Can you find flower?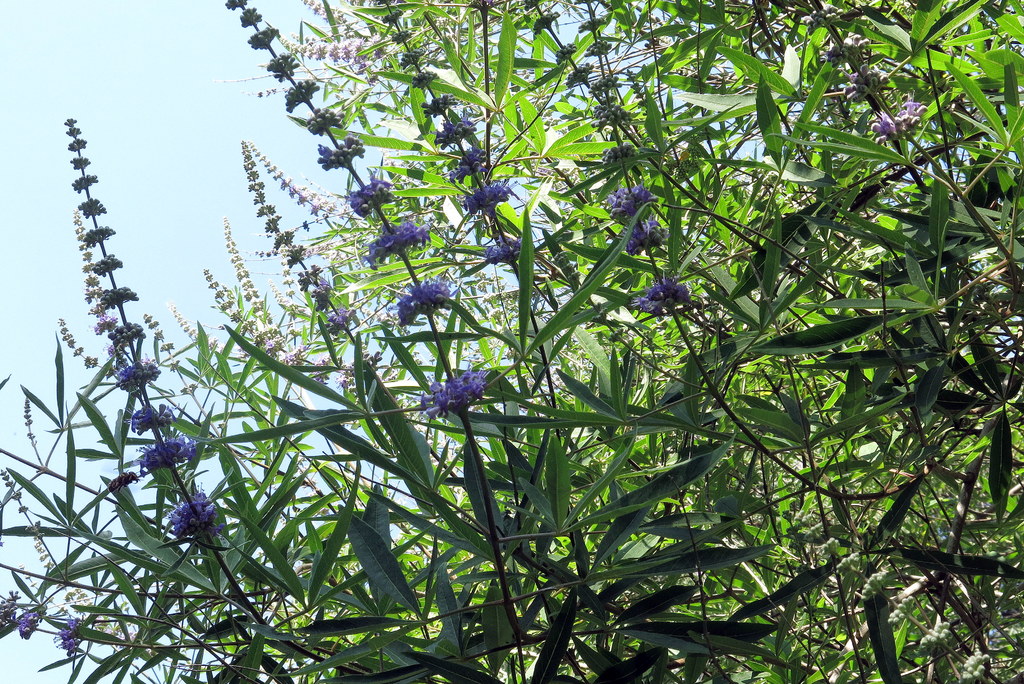
Yes, bounding box: Rect(329, 307, 354, 331).
